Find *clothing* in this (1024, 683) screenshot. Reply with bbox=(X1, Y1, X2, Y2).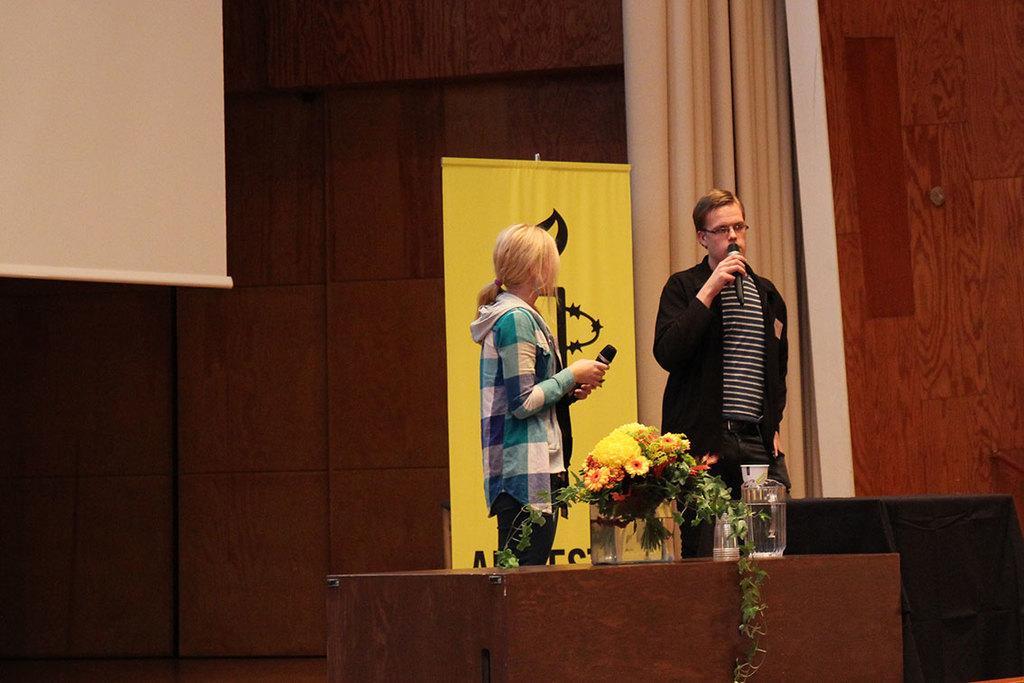
bbox=(478, 275, 599, 536).
